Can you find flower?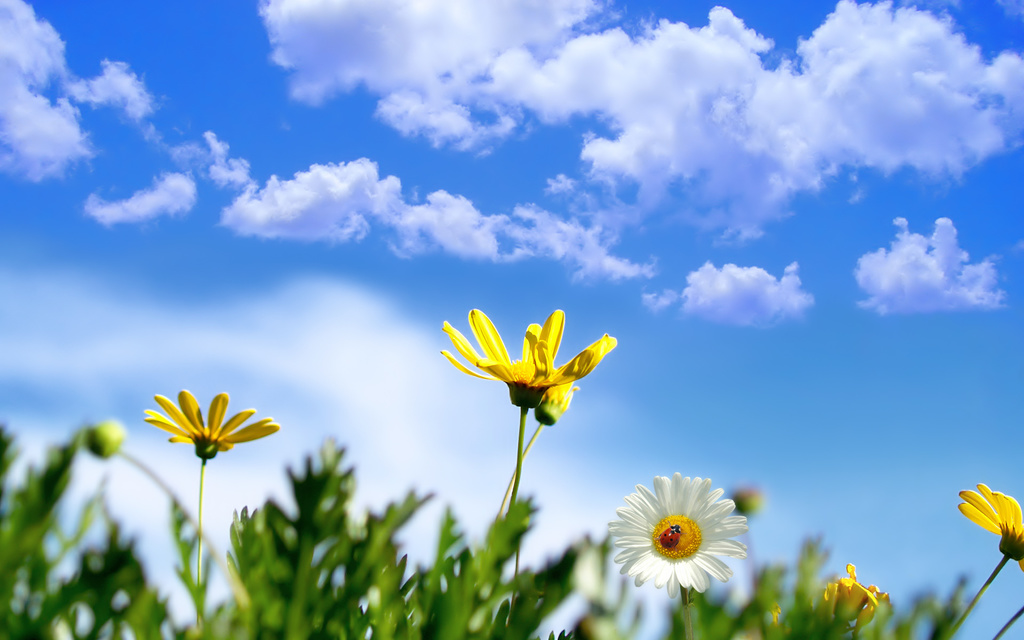
Yes, bounding box: (807, 557, 891, 631).
